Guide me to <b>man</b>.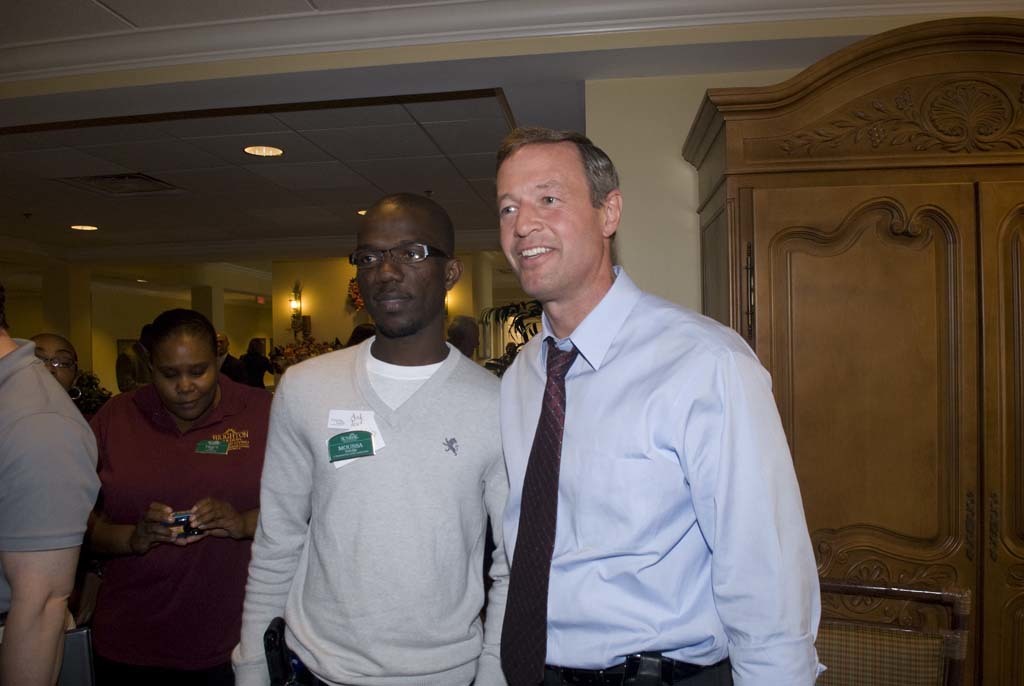
Guidance: [457, 112, 812, 681].
